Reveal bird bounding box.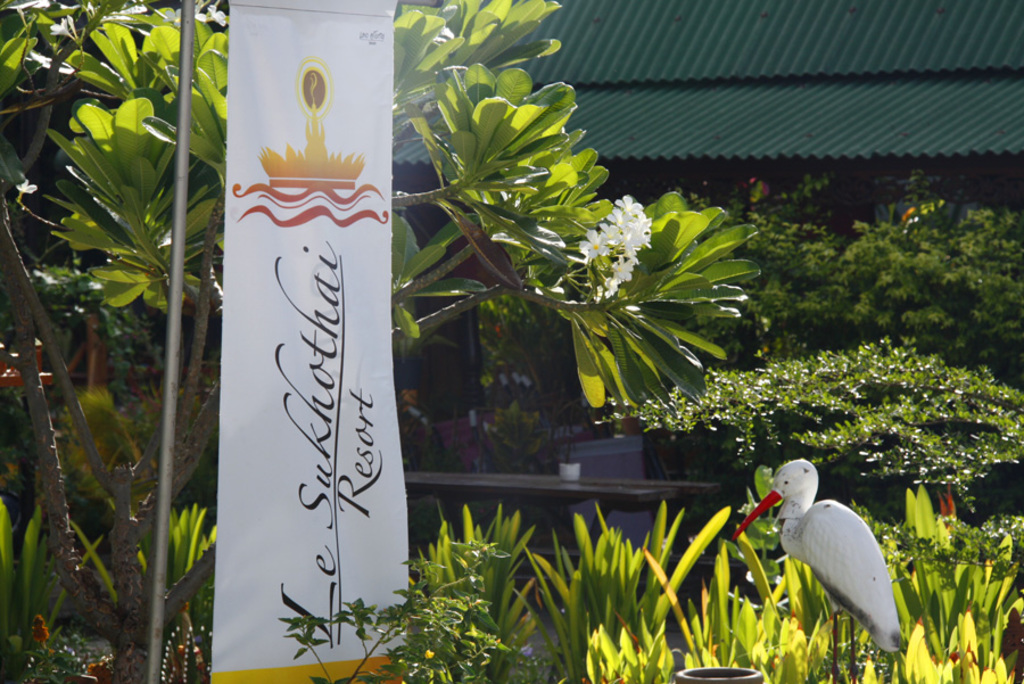
Revealed: rect(751, 461, 903, 661).
